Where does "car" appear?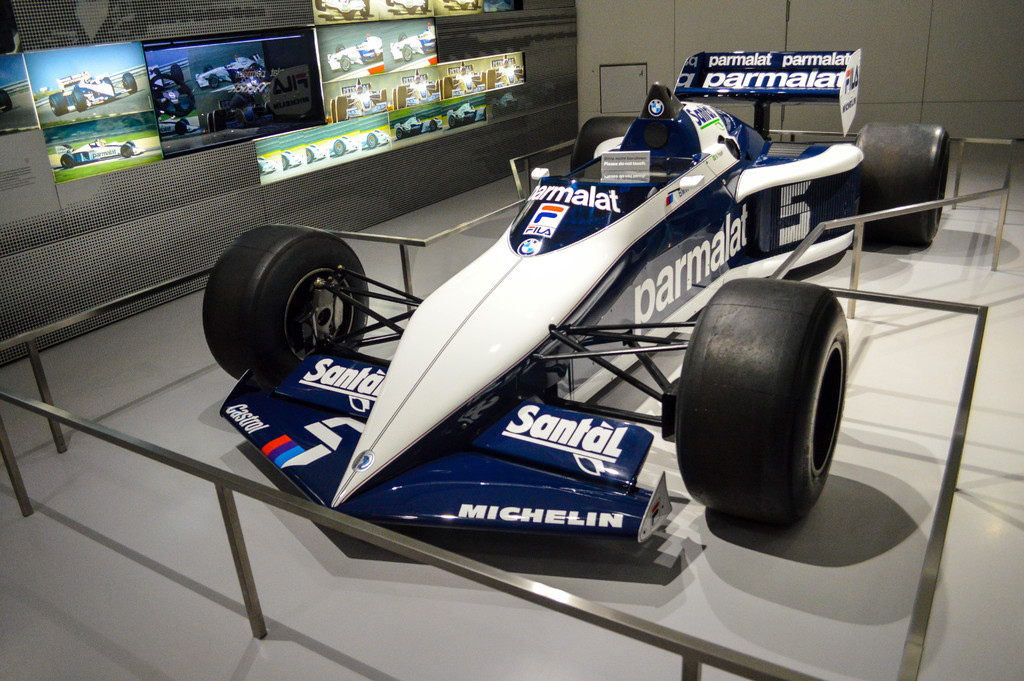
Appears at 393, 111, 435, 137.
